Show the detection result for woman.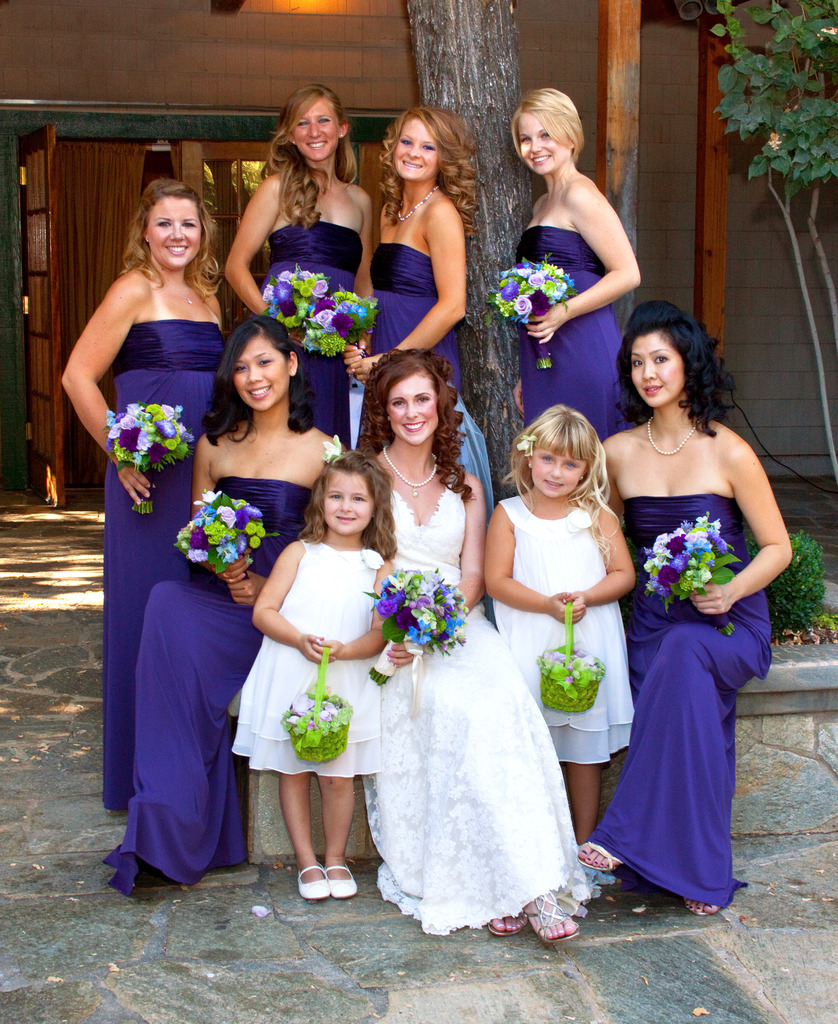
BBox(370, 106, 478, 400).
